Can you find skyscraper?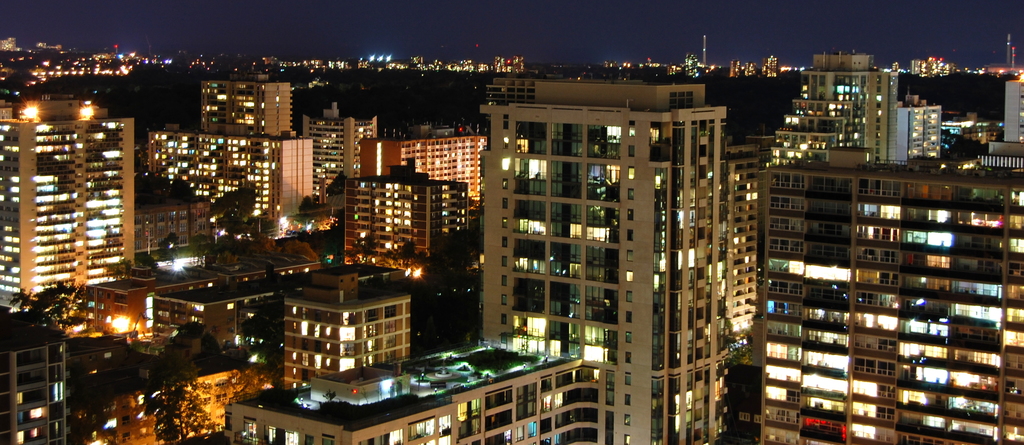
Yes, bounding box: <bbox>901, 63, 1023, 159</bbox>.
